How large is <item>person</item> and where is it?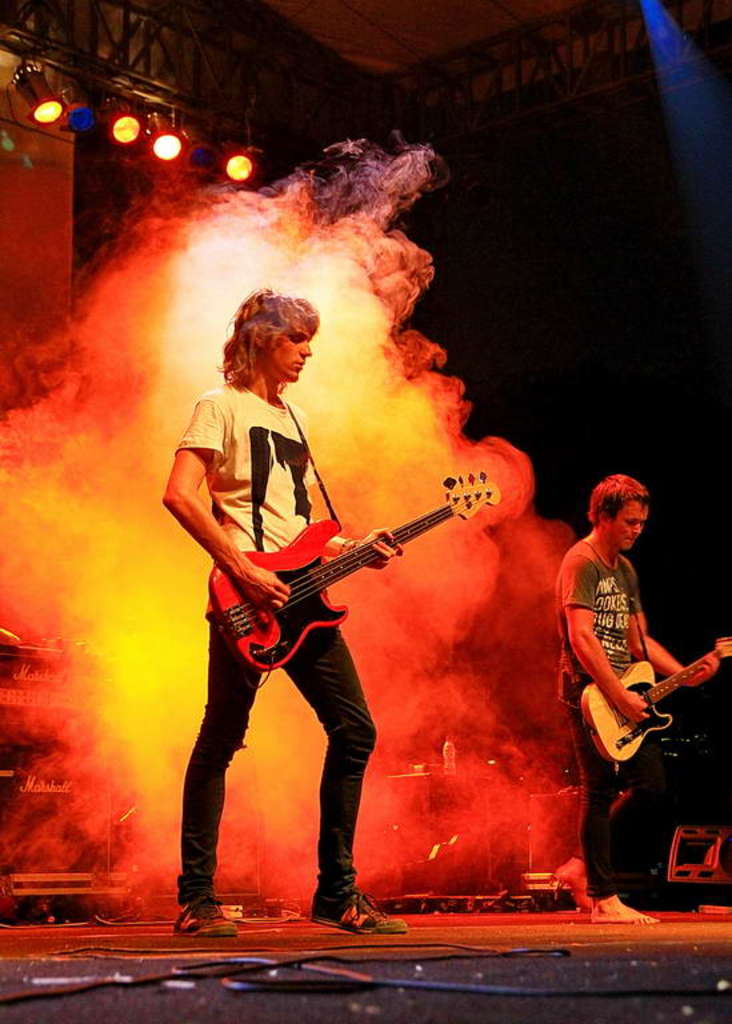
Bounding box: {"x1": 552, "y1": 472, "x2": 712, "y2": 927}.
